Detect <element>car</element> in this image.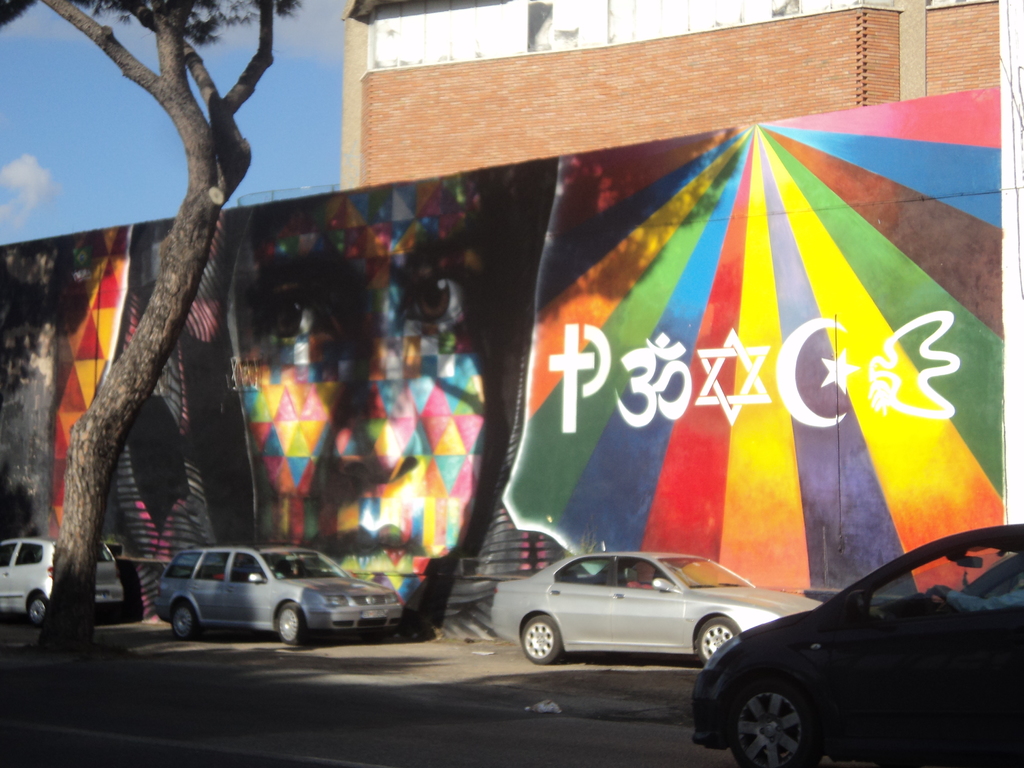
Detection: (left=690, top=521, right=1023, bottom=767).
